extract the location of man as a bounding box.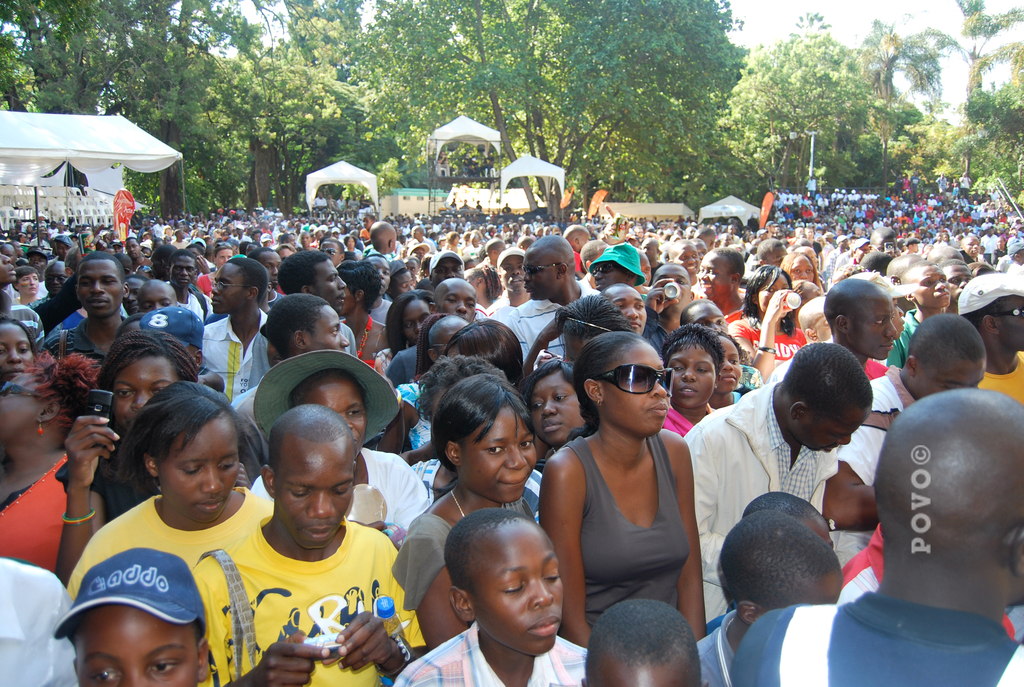
left=822, top=280, right=897, bottom=378.
